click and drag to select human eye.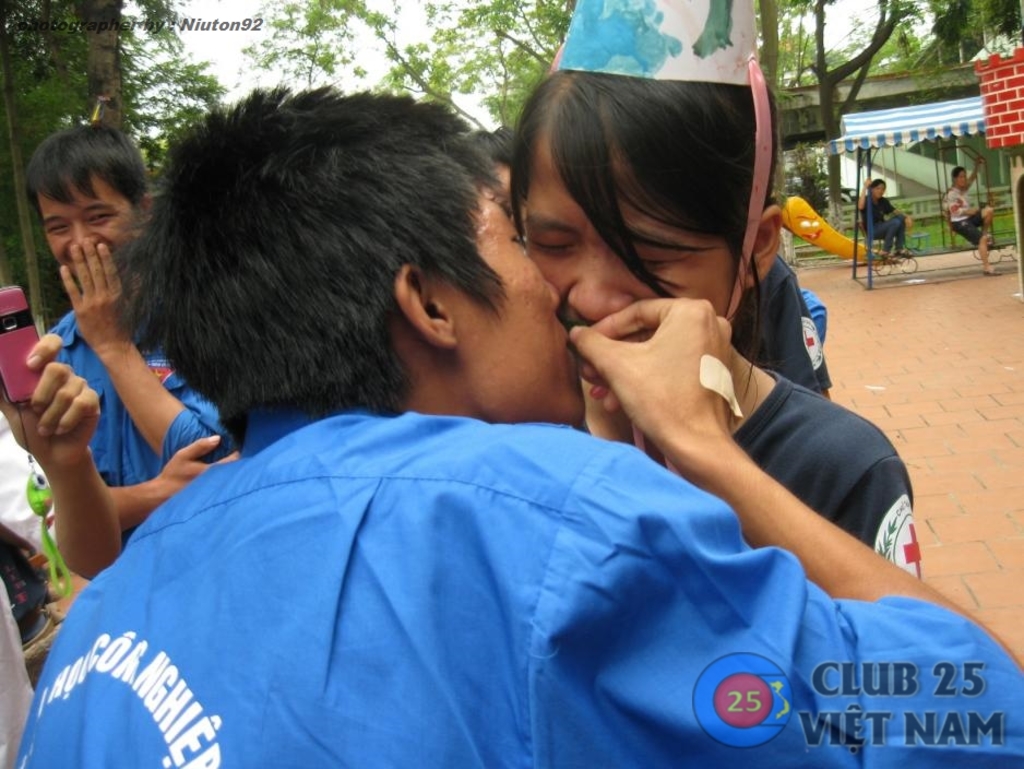
Selection: 45/222/70/234.
